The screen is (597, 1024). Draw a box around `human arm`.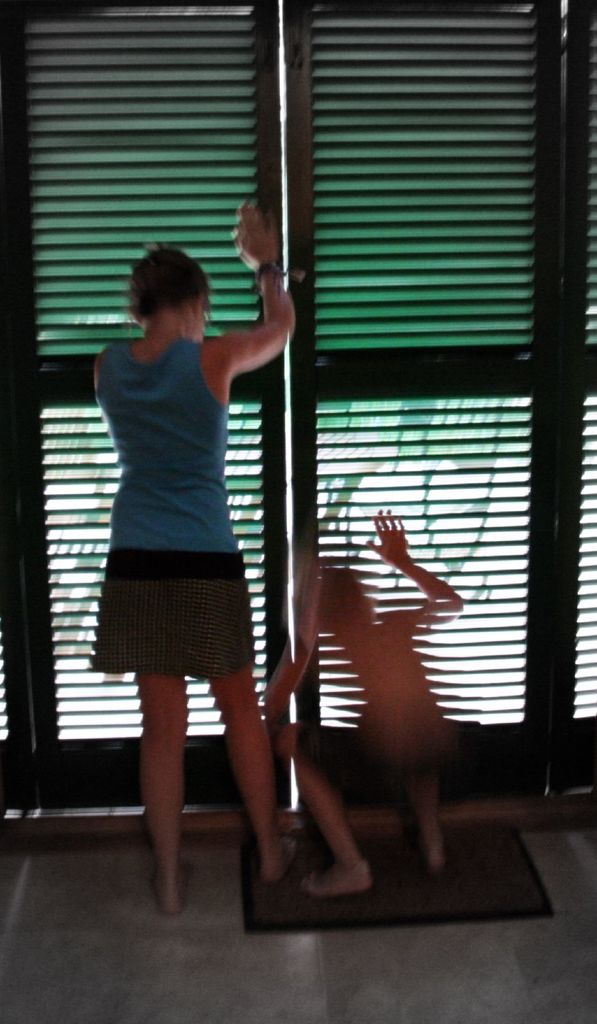
left=195, top=266, right=297, bottom=413.
